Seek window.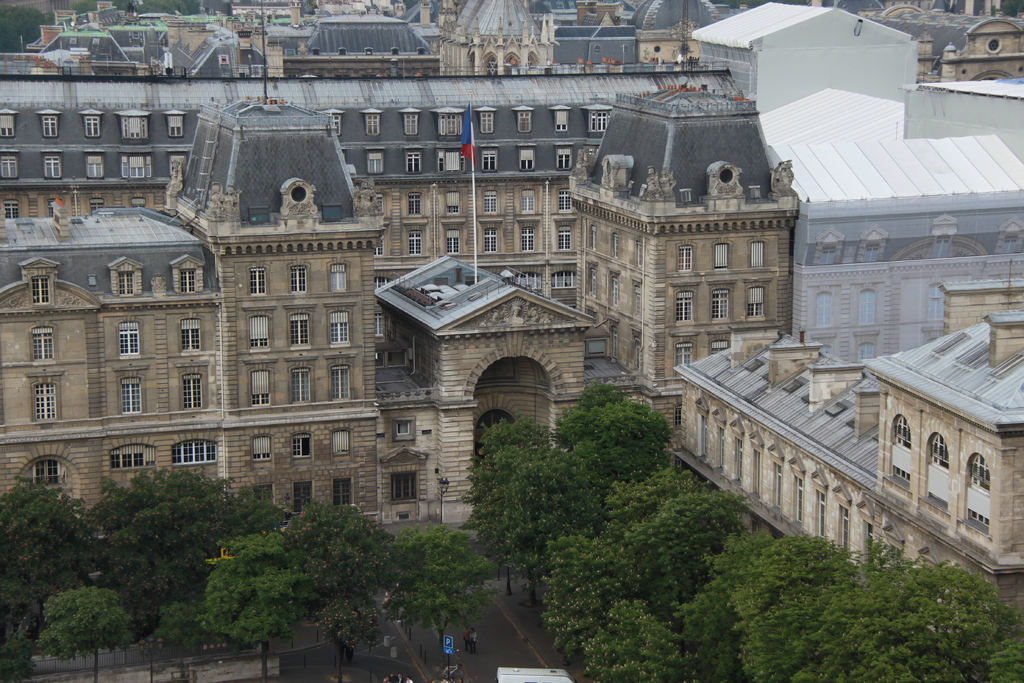
<region>332, 263, 348, 290</region>.
